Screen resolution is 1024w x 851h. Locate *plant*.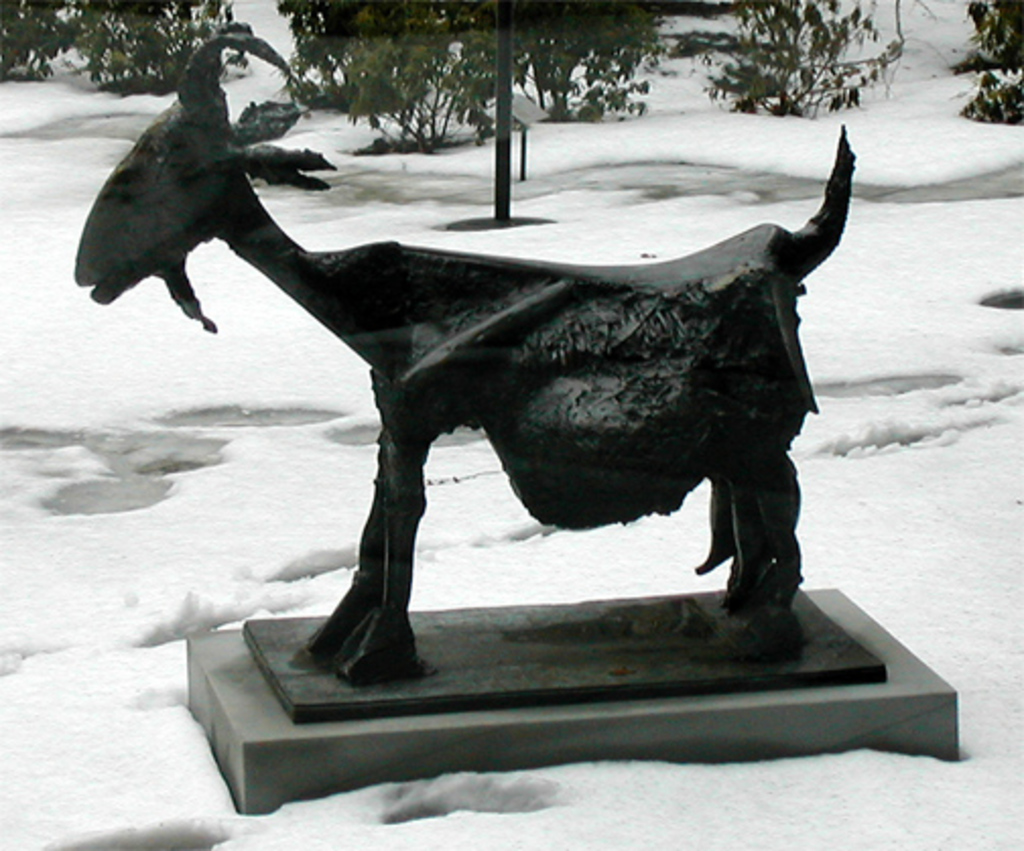
0 0 71 87.
